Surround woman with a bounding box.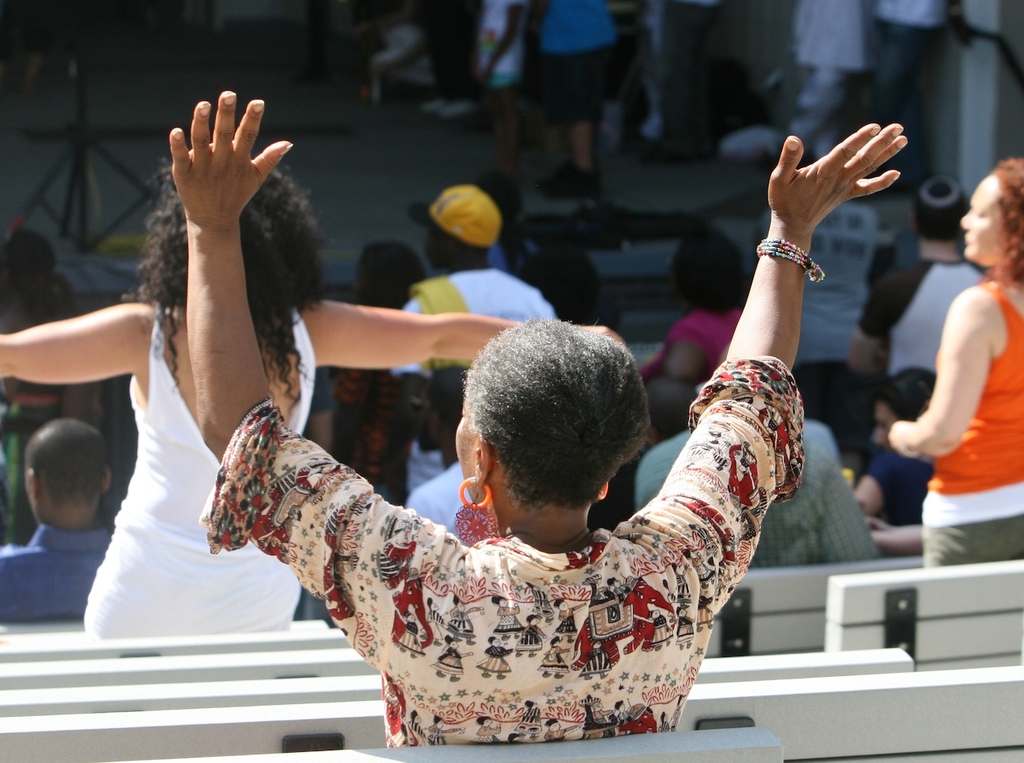
box(885, 161, 1023, 565).
